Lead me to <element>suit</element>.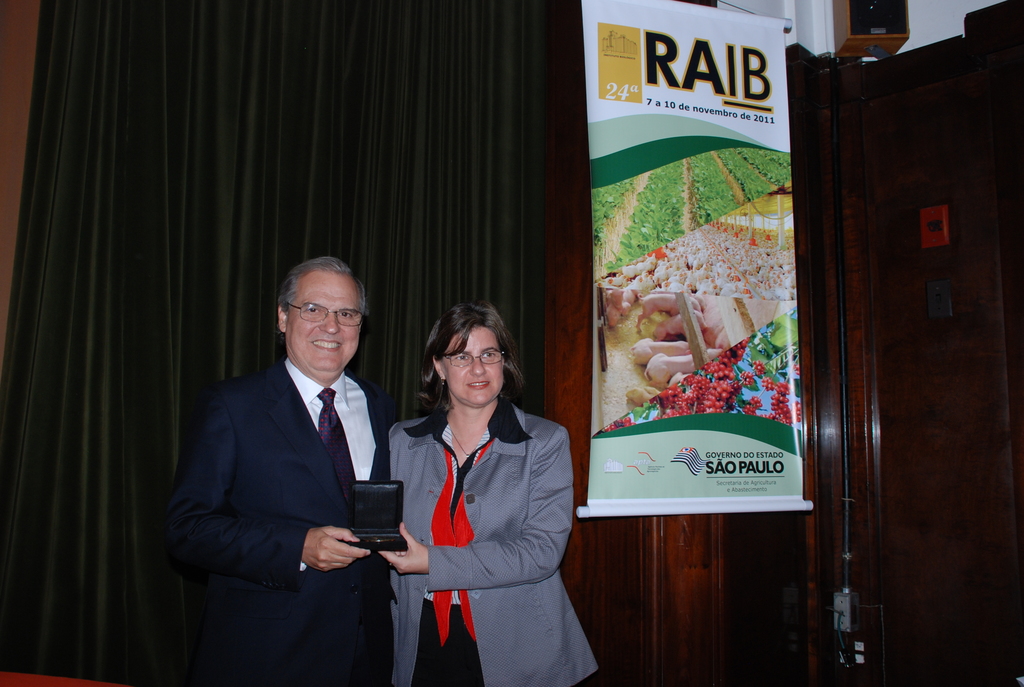
Lead to l=381, t=401, r=598, b=686.
